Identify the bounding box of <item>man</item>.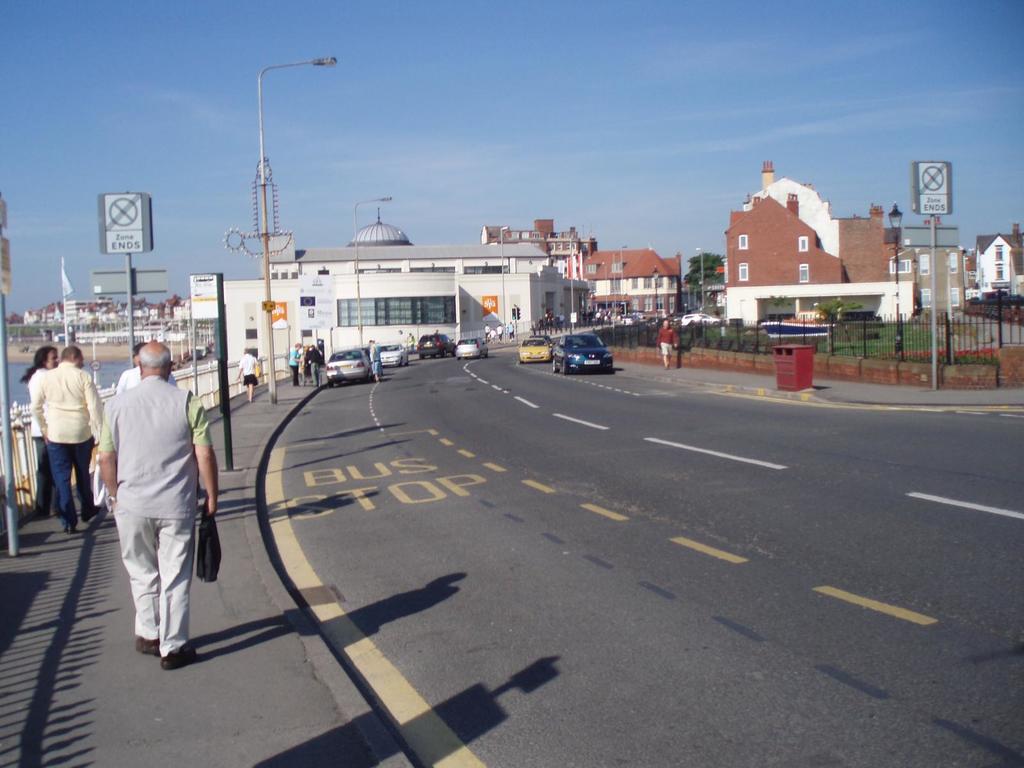
407 330 417 355.
